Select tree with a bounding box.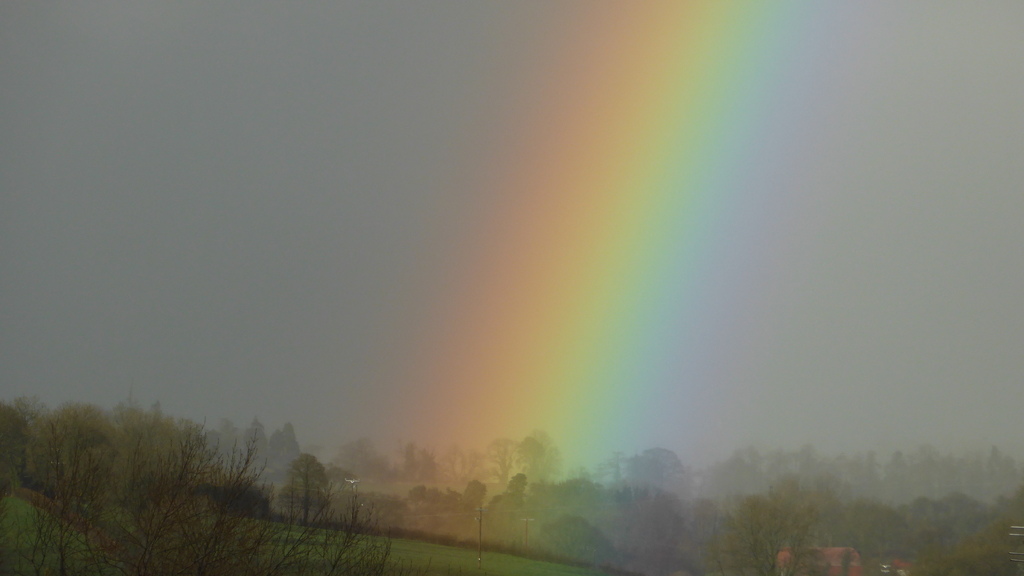
Rect(170, 393, 206, 504).
